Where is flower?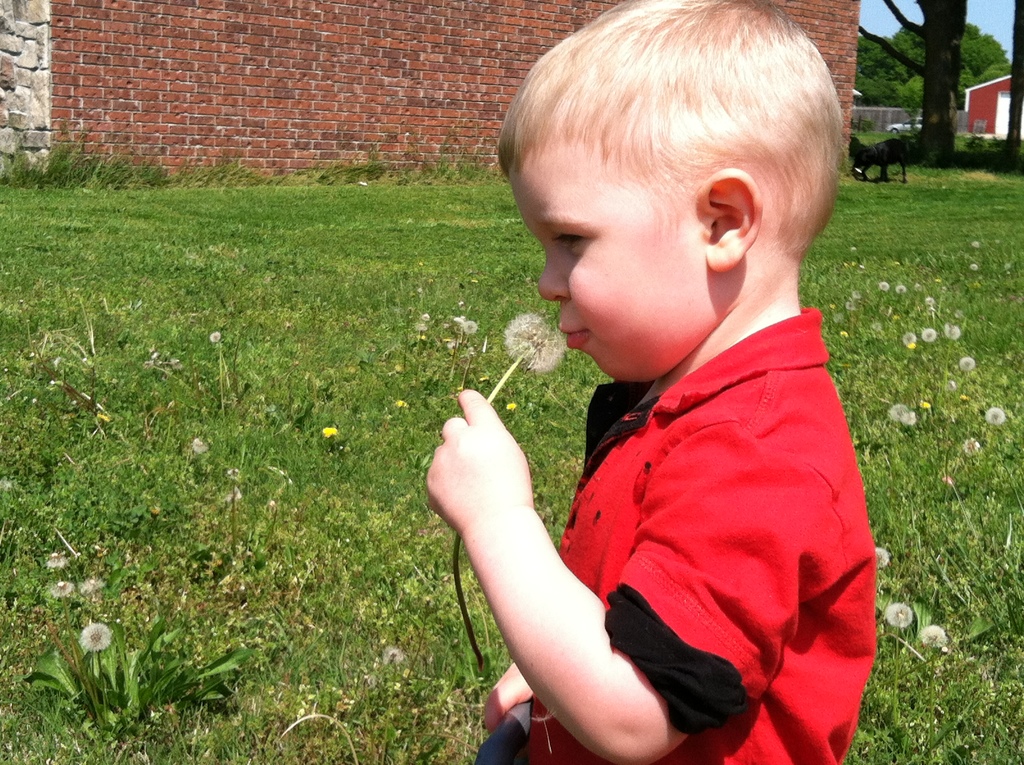
{"x1": 918, "y1": 624, "x2": 949, "y2": 648}.
